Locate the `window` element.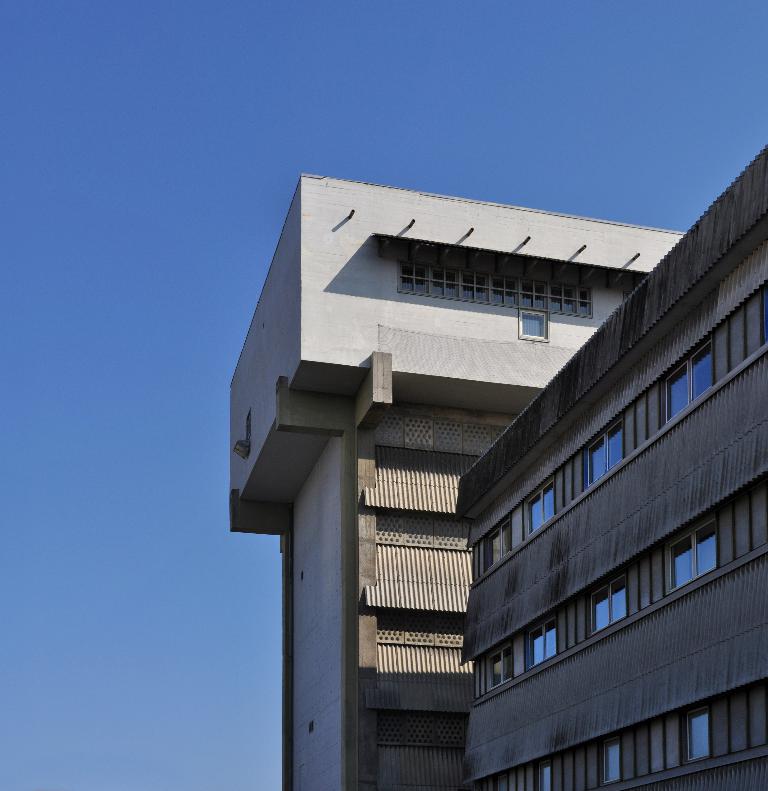
Element bbox: {"x1": 582, "y1": 418, "x2": 627, "y2": 487}.
